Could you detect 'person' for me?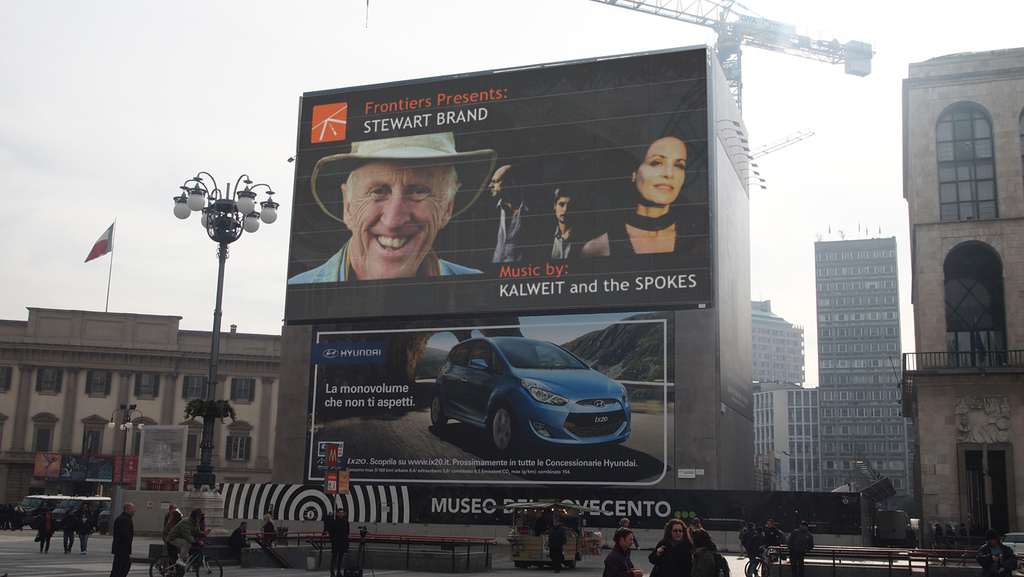
Detection result: 281, 119, 486, 288.
